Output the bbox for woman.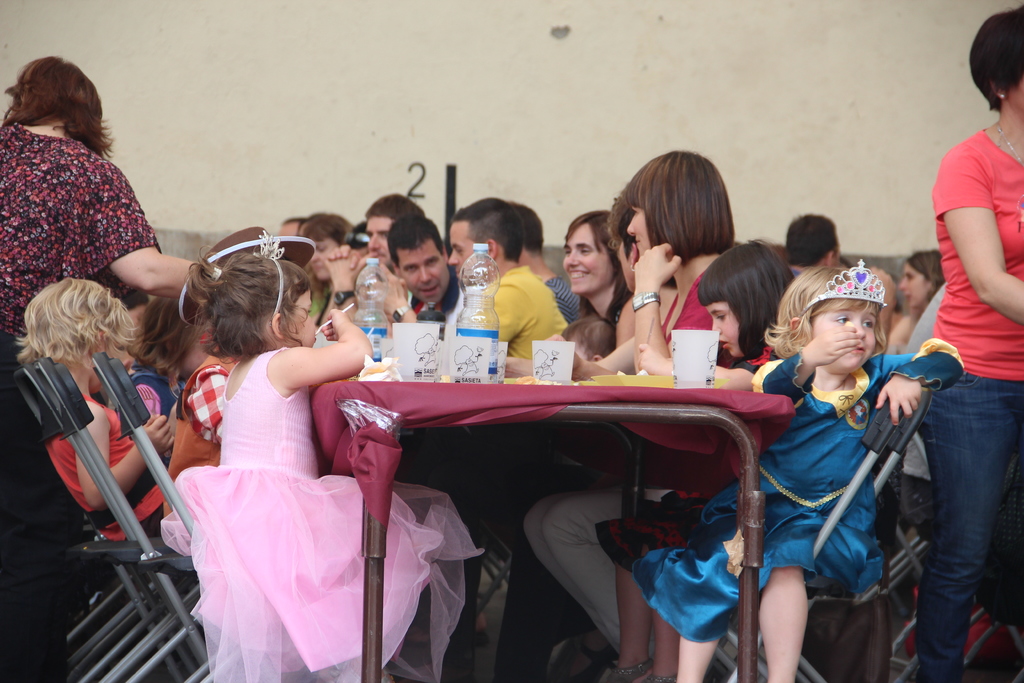
l=916, t=0, r=1023, b=682.
